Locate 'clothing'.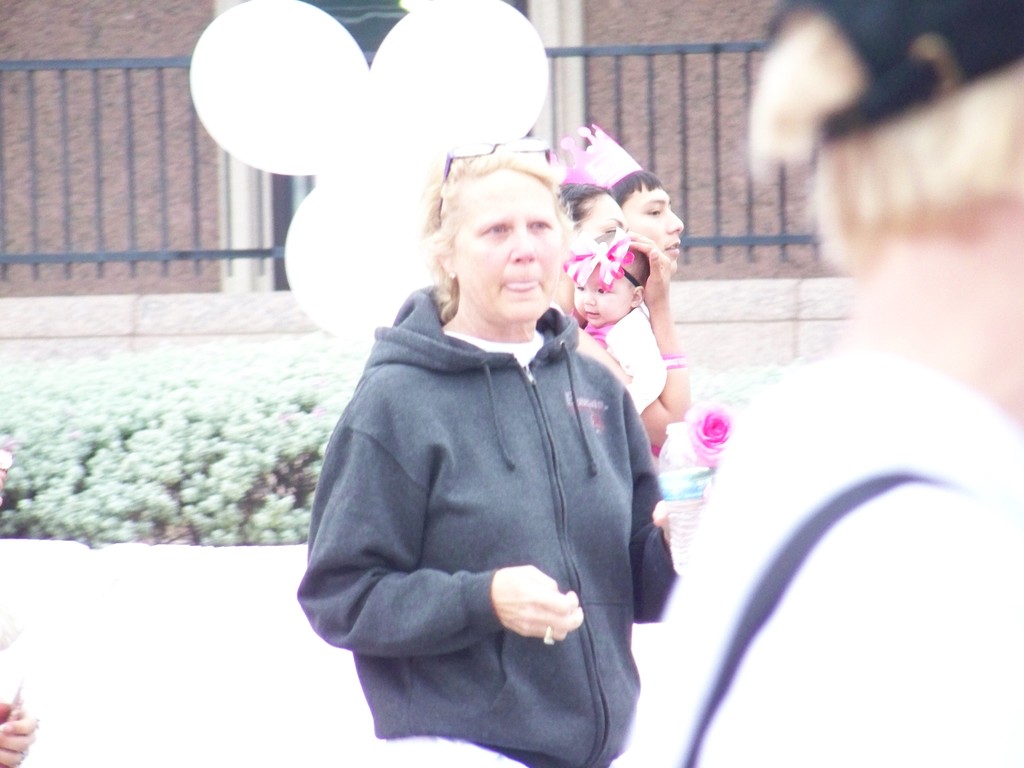
Bounding box: crop(581, 301, 660, 408).
